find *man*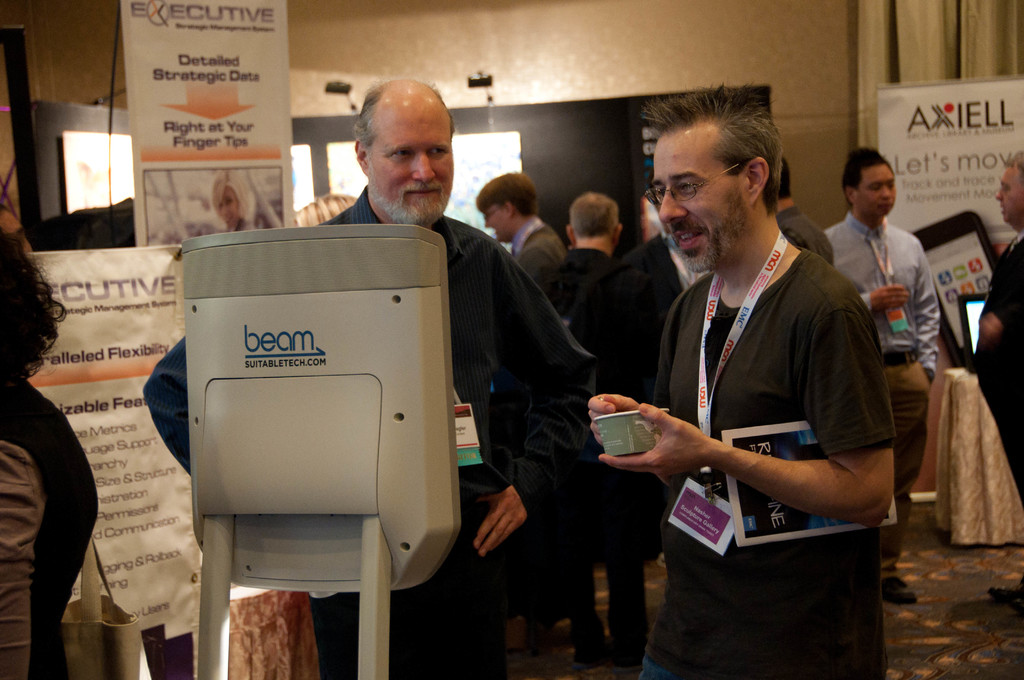
crop(615, 198, 717, 403)
